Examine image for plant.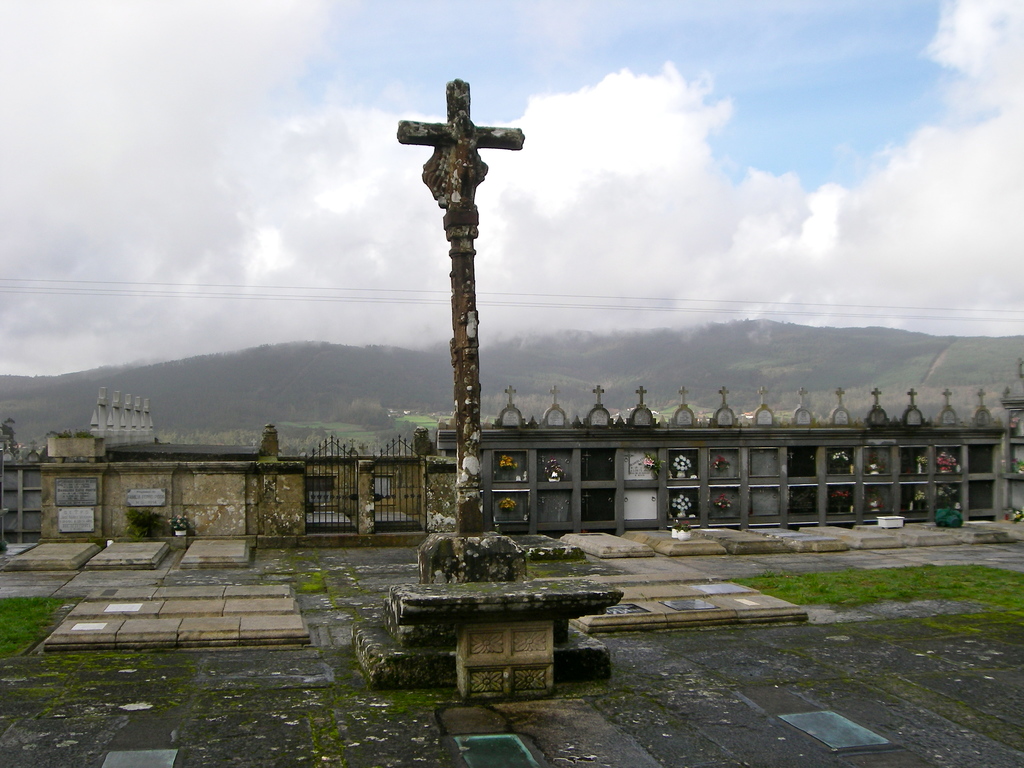
Examination result: Rect(931, 502, 959, 528).
